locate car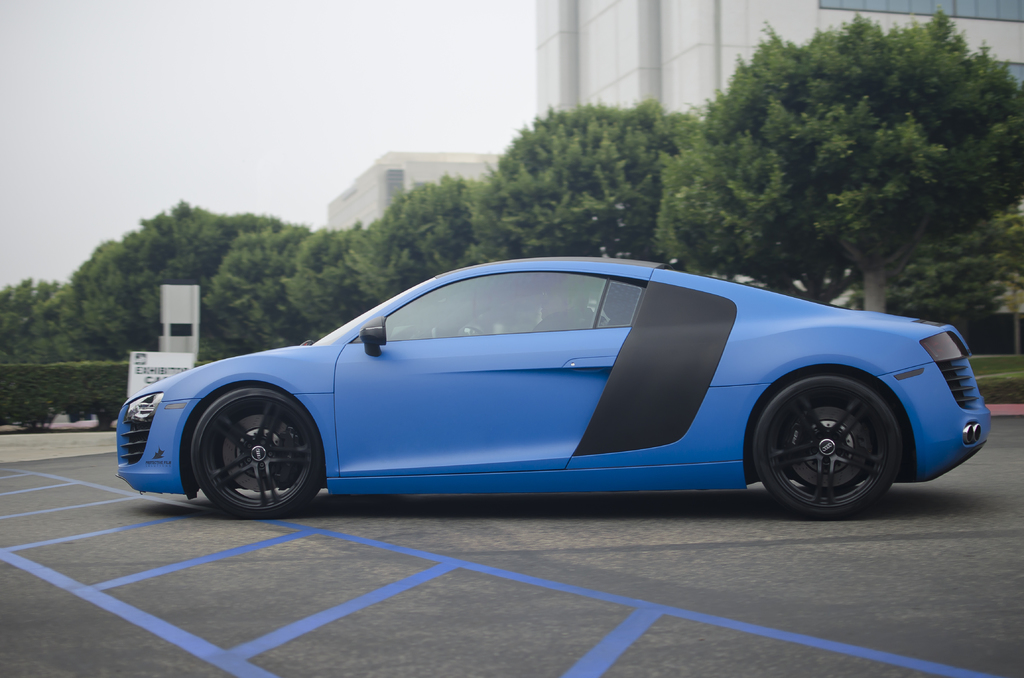
(x1=109, y1=257, x2=994, y2=522)
